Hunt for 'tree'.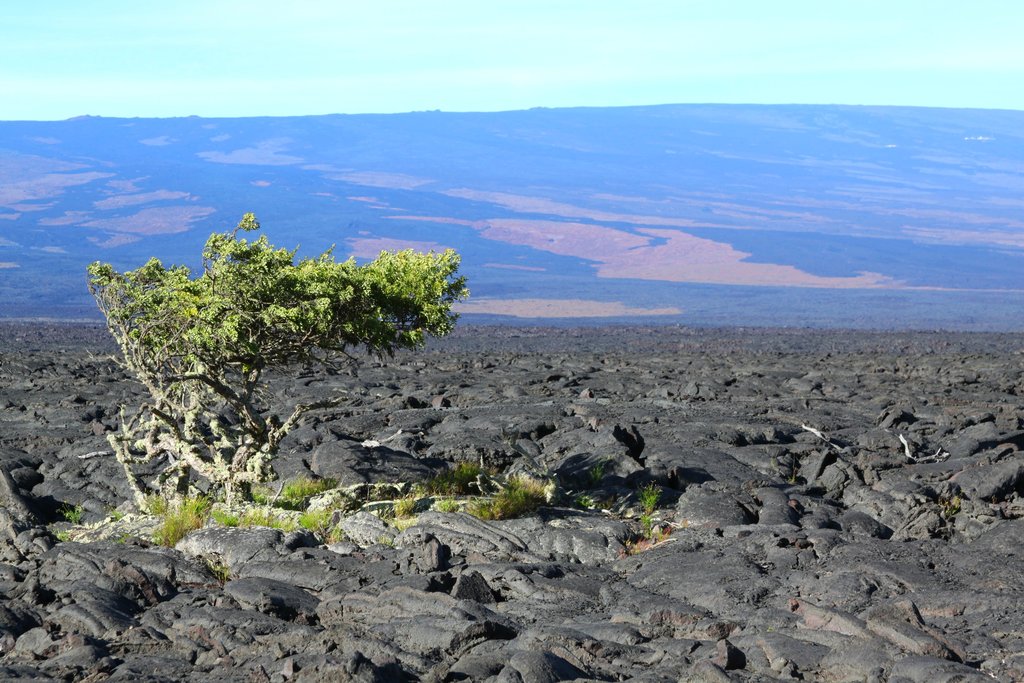
Hunted down at (x1=65, y1=205, x2=465, y2=491).
